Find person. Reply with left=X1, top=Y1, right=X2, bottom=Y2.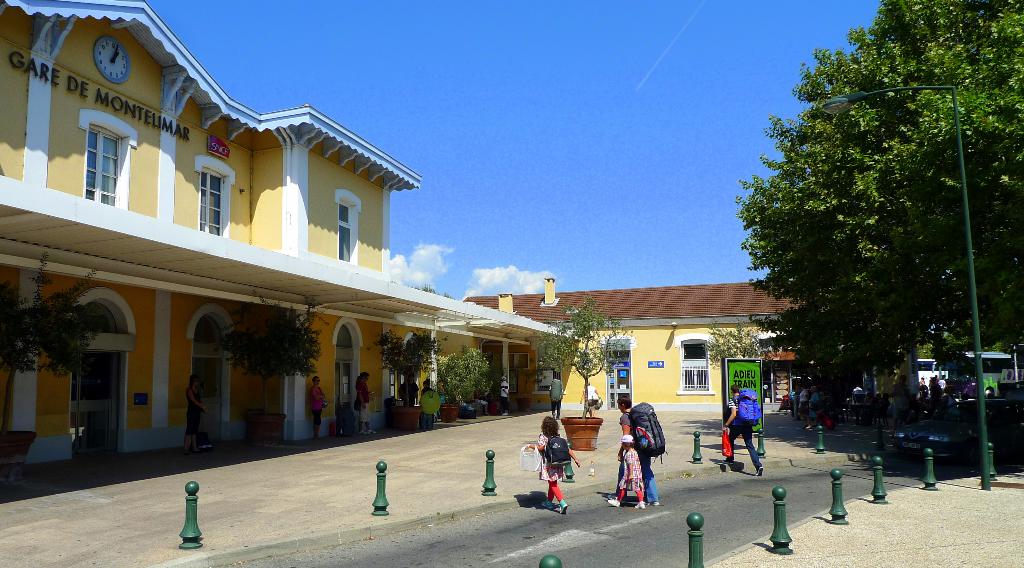
left=311, top=376, right=327, bottom=444.
